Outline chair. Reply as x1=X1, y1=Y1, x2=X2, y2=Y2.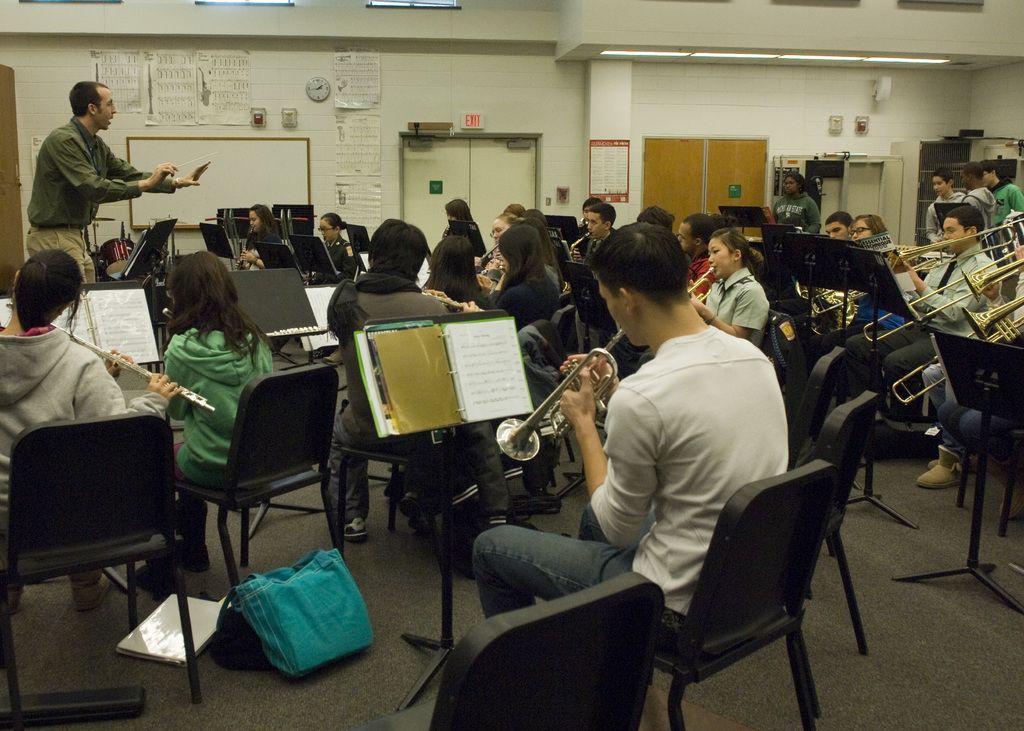
x1=796, y1=391, x2=883, y2=717.
